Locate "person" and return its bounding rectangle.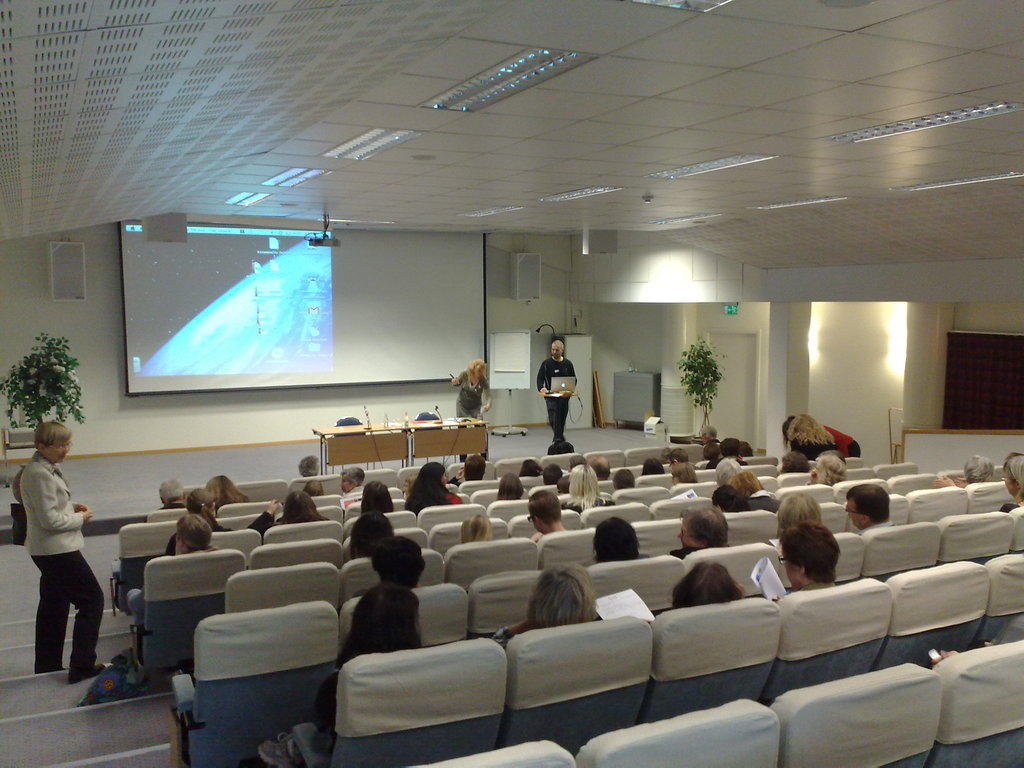
rect(779, 415, 861, 457).
